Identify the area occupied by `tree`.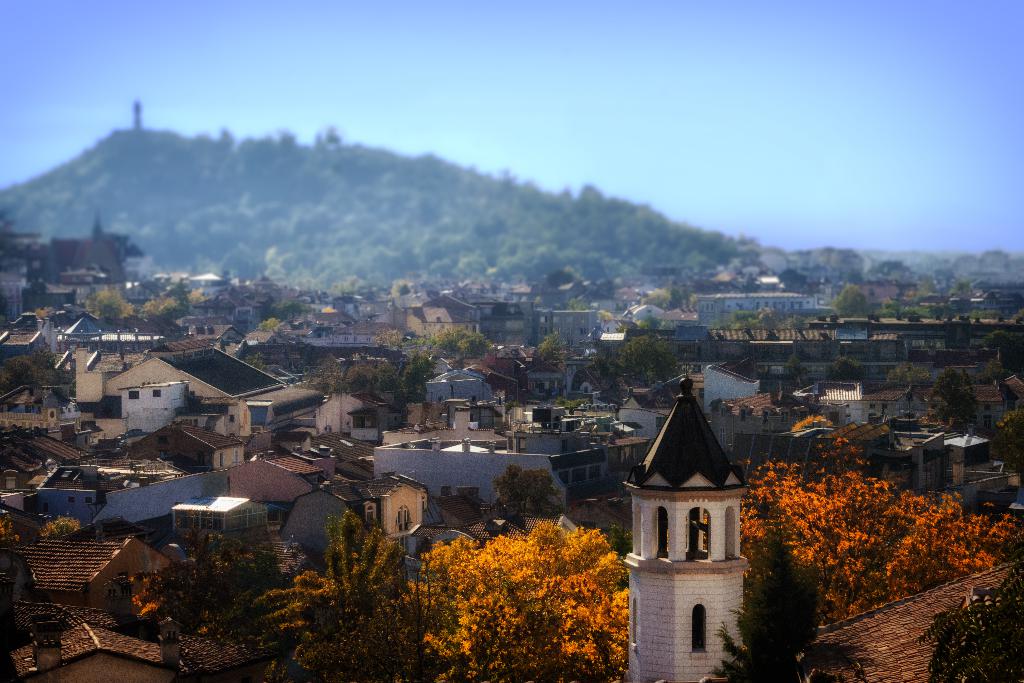
Area: [792, 415, 838, 436].
